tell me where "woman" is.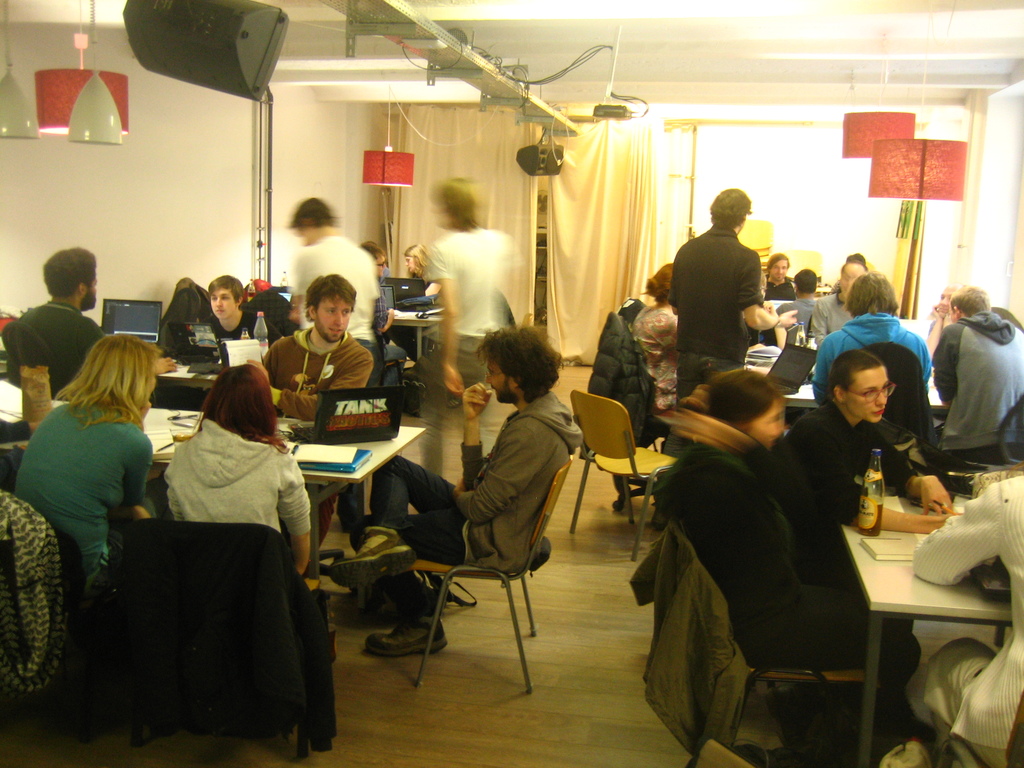
"woman" is at 401,243,427,275.
